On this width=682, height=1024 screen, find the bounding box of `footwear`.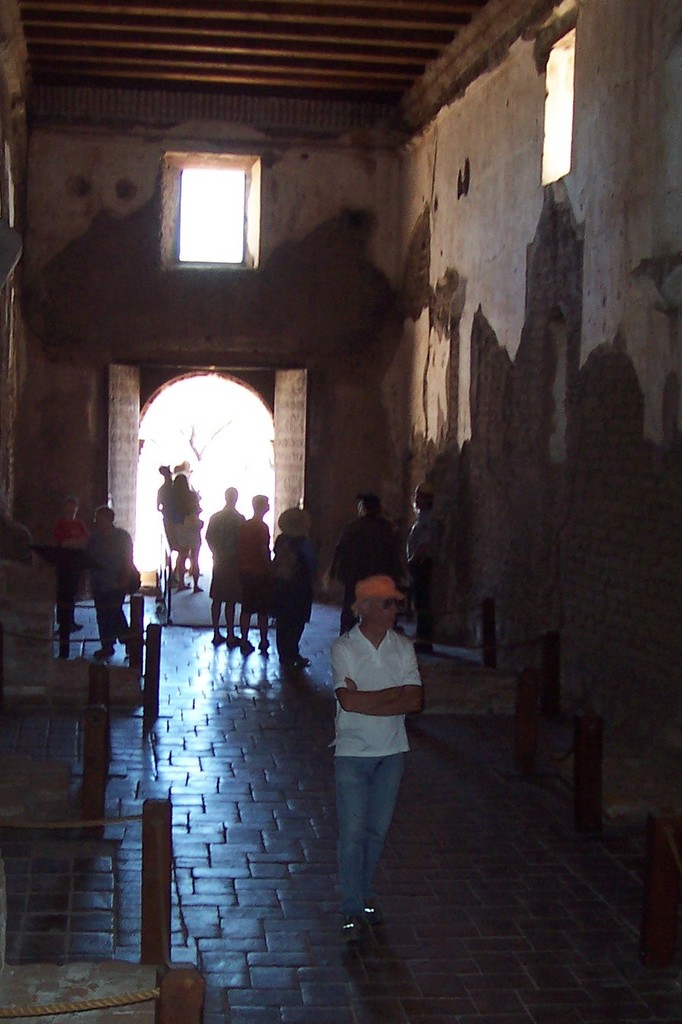
Bounding box: 67 621 85 631.
